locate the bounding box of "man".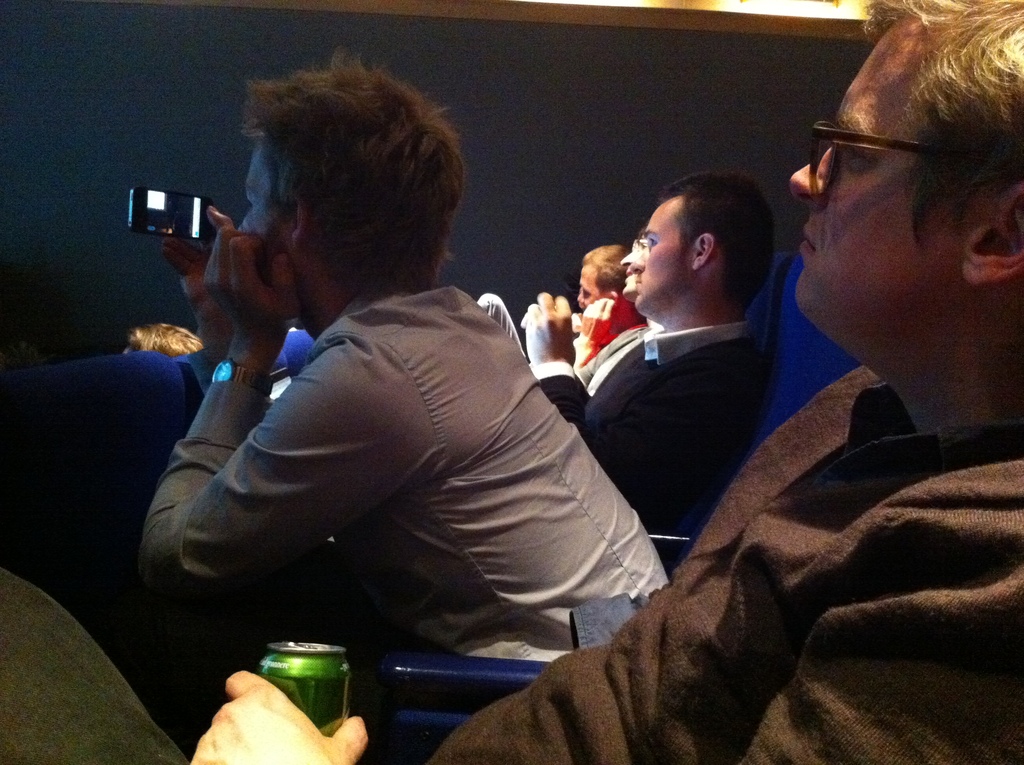
Bounding box: 516 177 781 563.
